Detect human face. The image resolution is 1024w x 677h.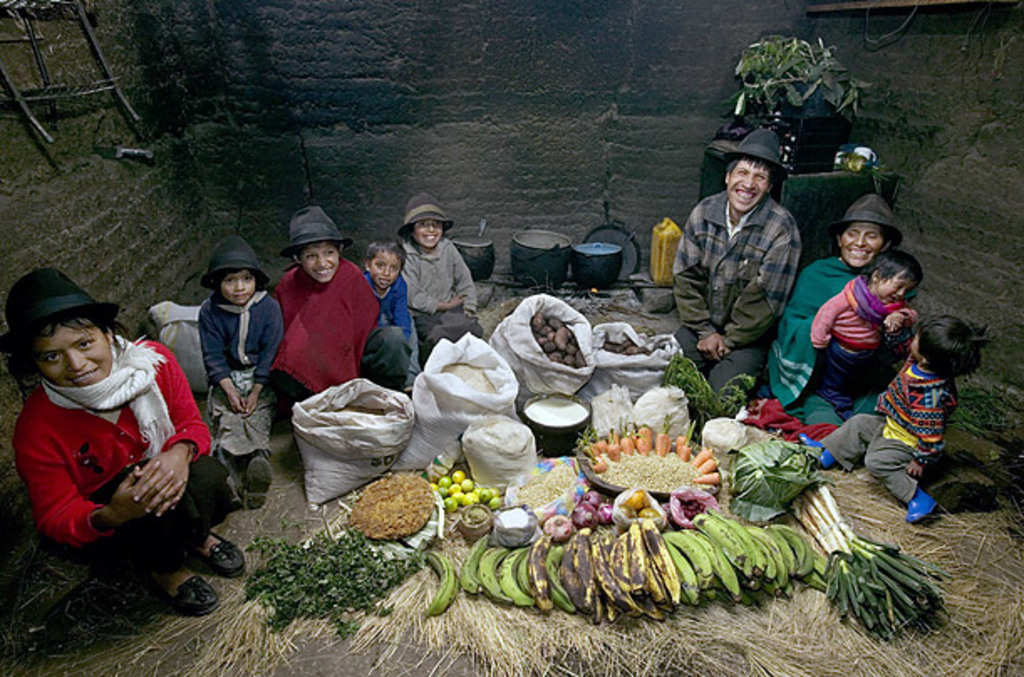
(x1=297, y1=243, x2=340, y2=283).
